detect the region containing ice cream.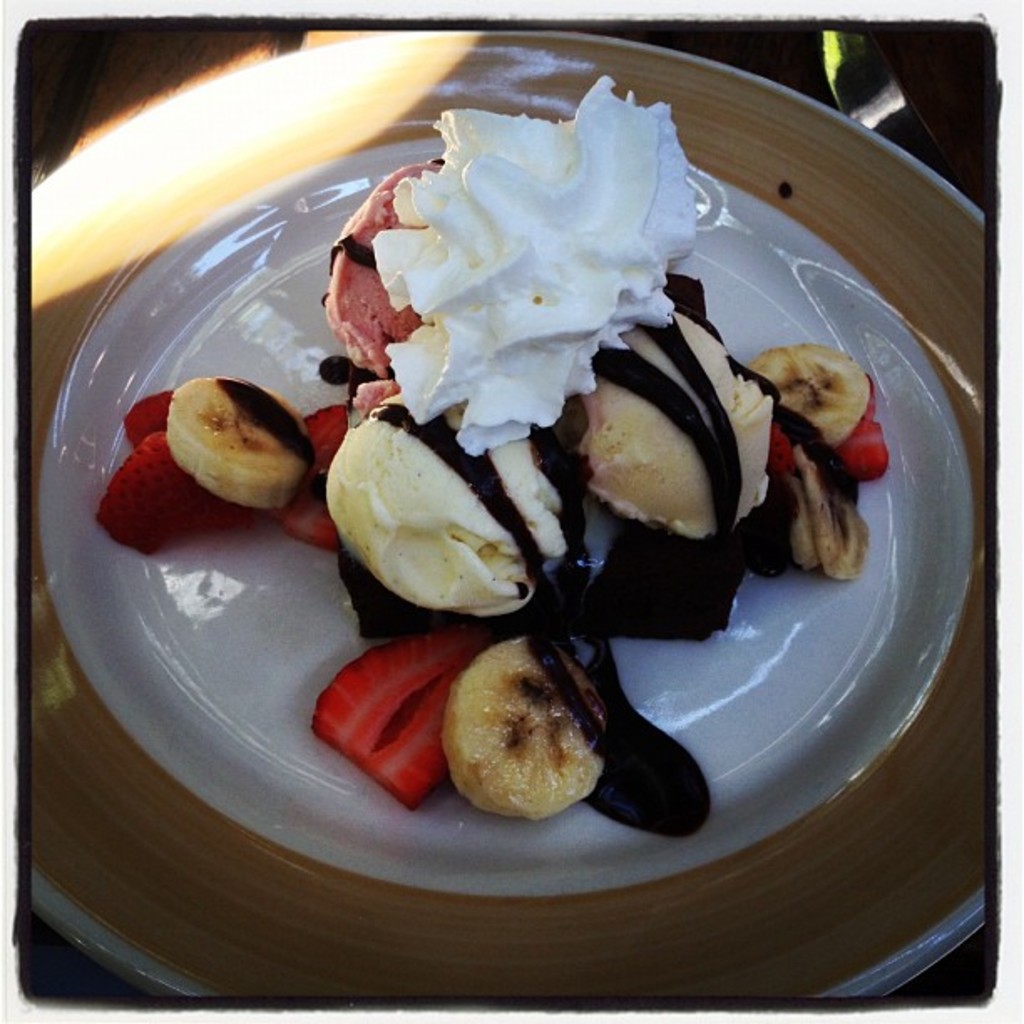
crop(320, 393, 581, 637).
